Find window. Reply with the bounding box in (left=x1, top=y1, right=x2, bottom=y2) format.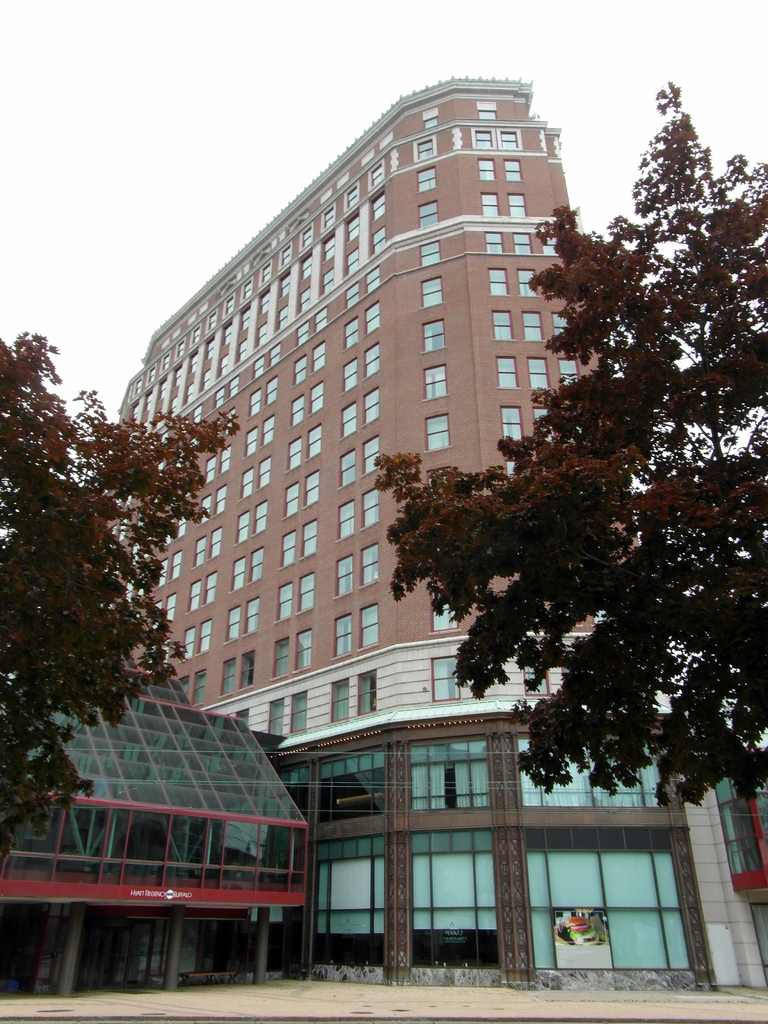
(left=497, top=357, right=520, bottom=388).
